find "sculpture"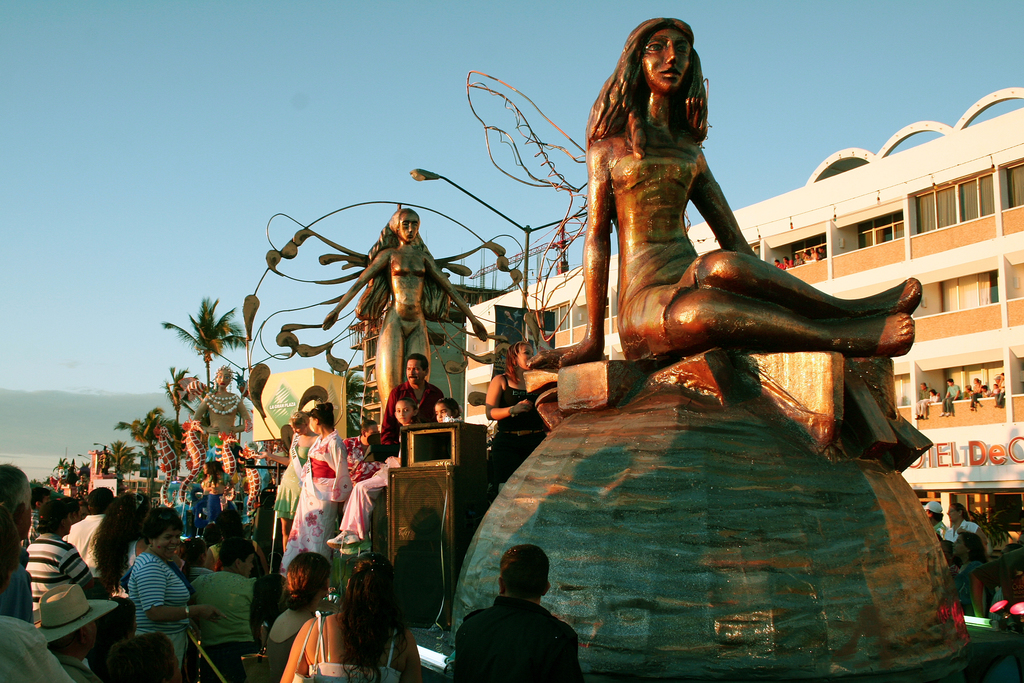
(184, 177, 557, 448)
